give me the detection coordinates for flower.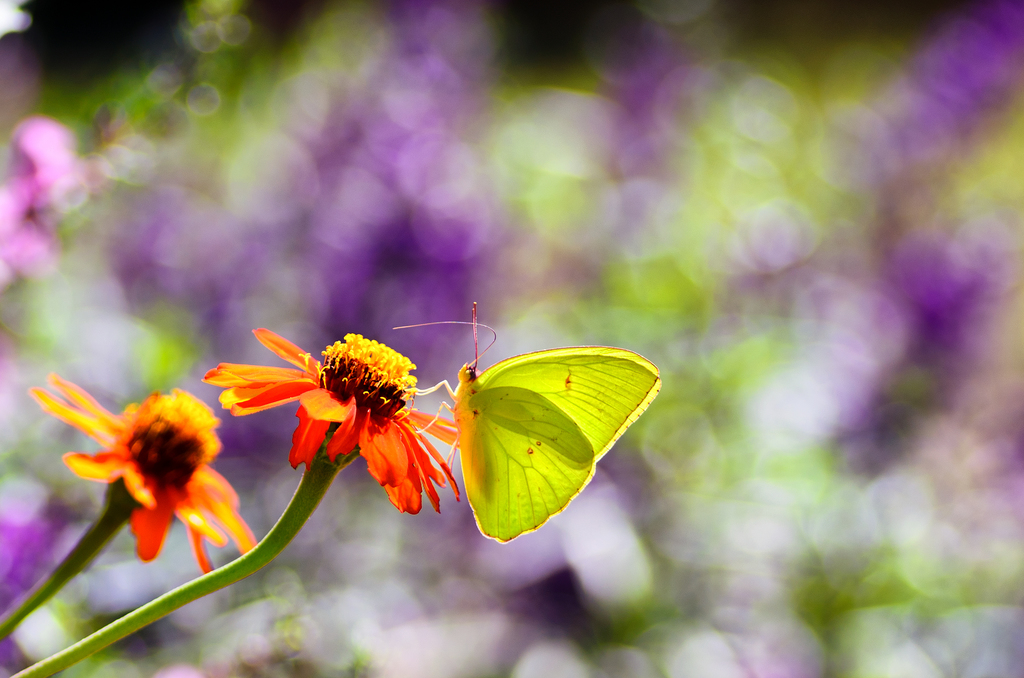
[x1=198, y1=321, x2=463, y2=517].
